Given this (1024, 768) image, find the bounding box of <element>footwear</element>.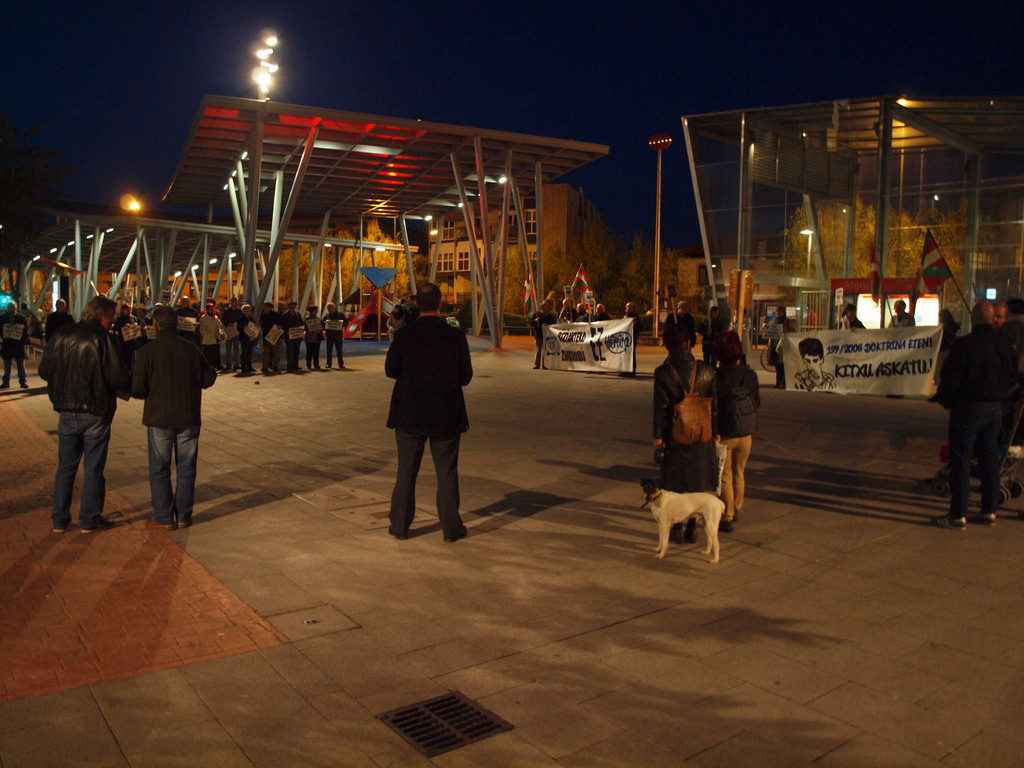
rect(145, 519, 172, 532).
